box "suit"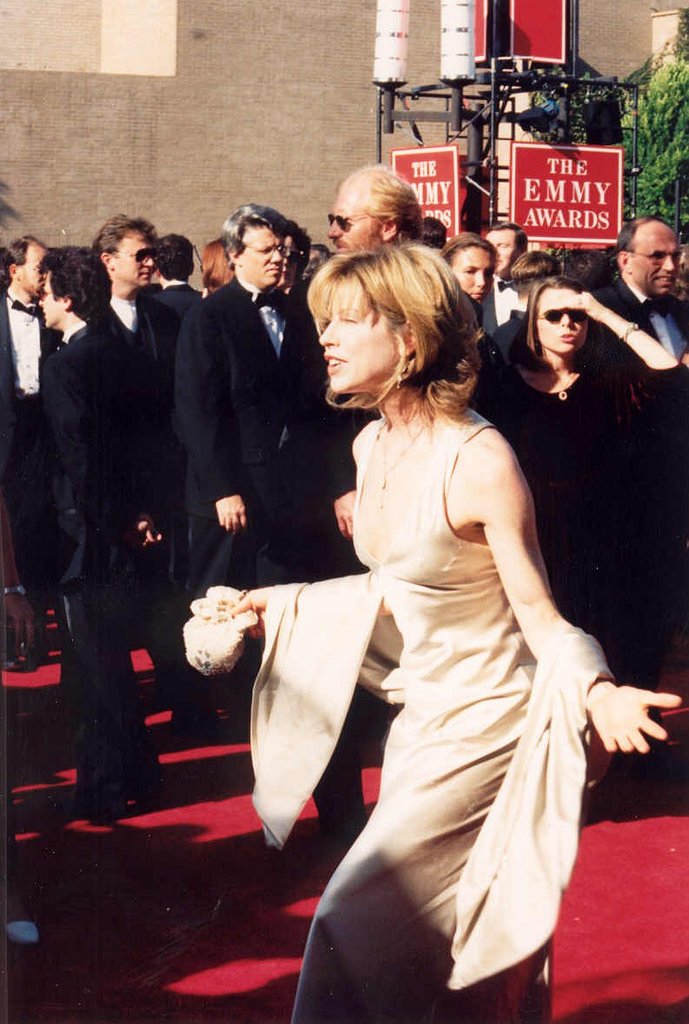
region(0, 287, 62, 608)
